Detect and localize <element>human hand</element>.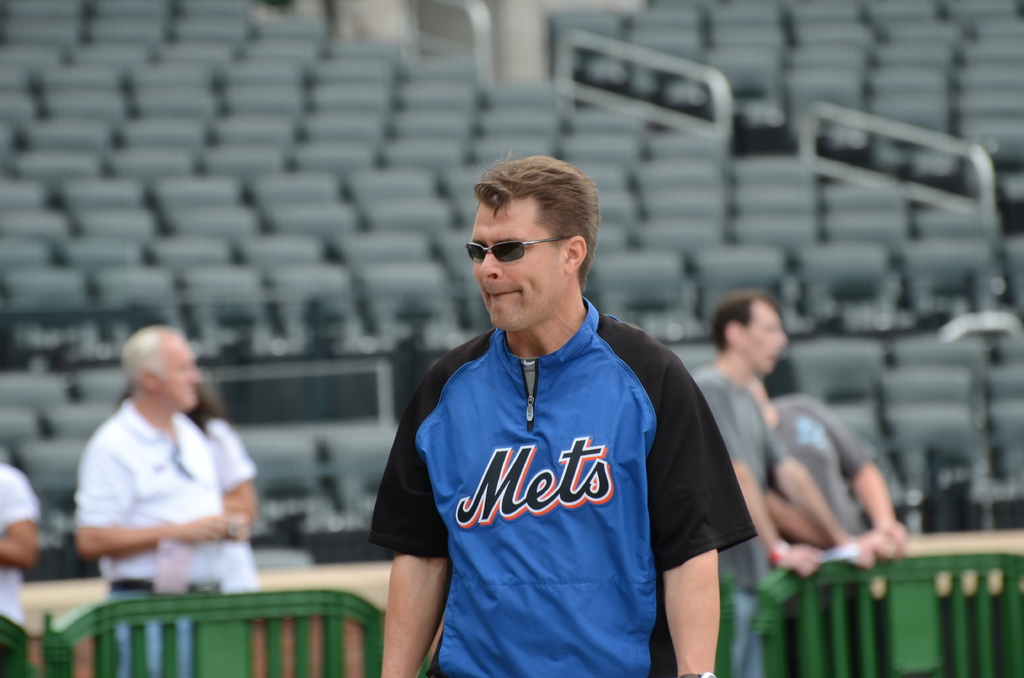
Localized at box(776, 542, 825, 581).
